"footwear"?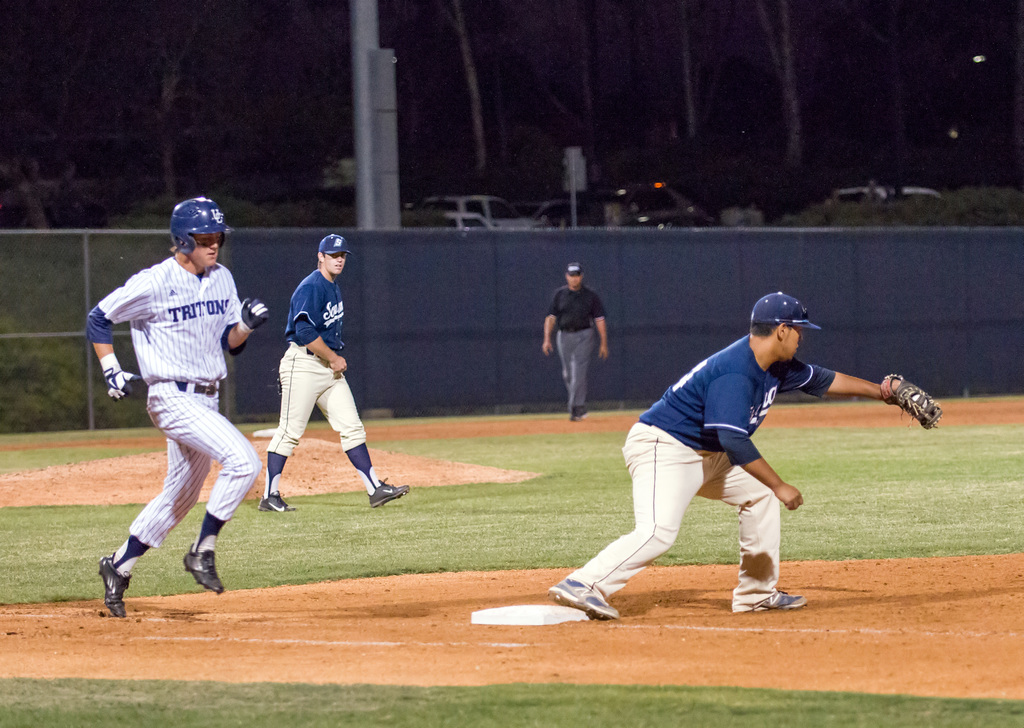
569, 409, 580, 424
